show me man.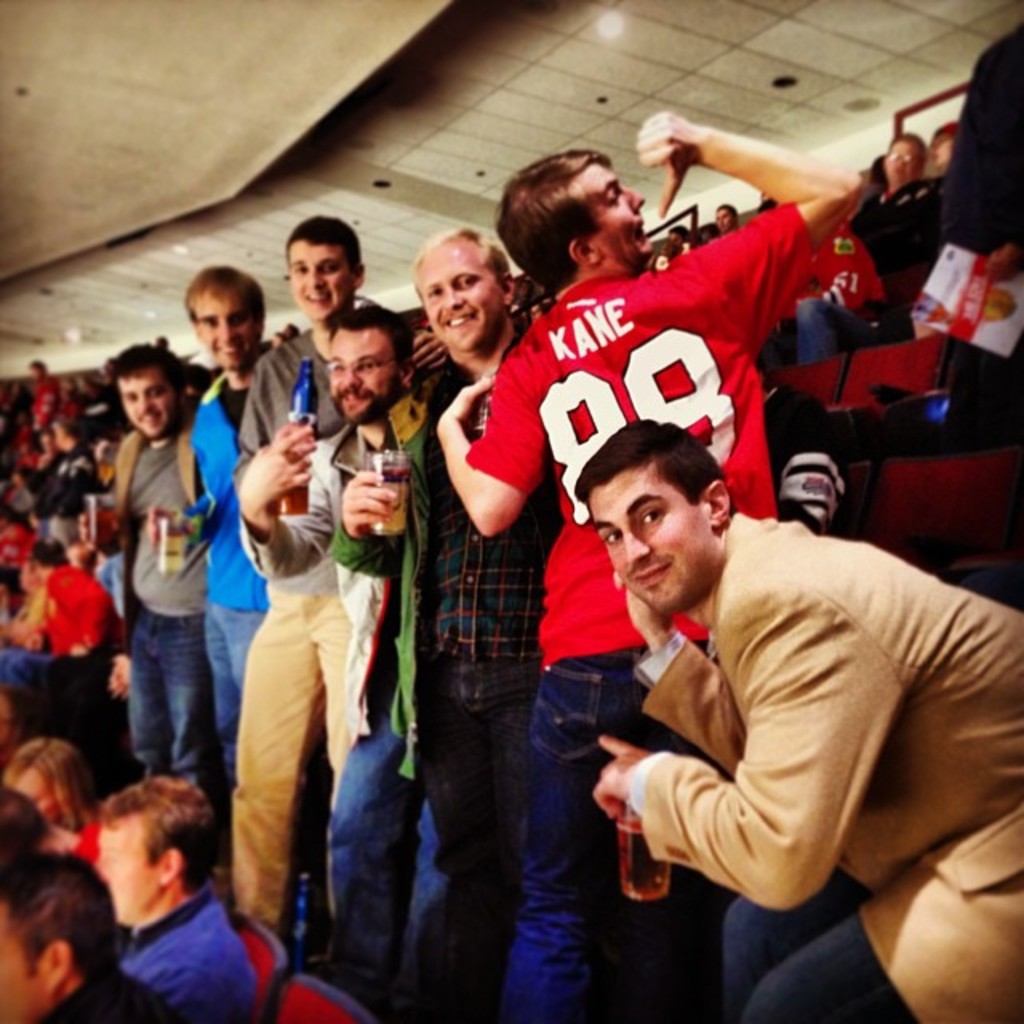
man is here: 667,222,691,254.
